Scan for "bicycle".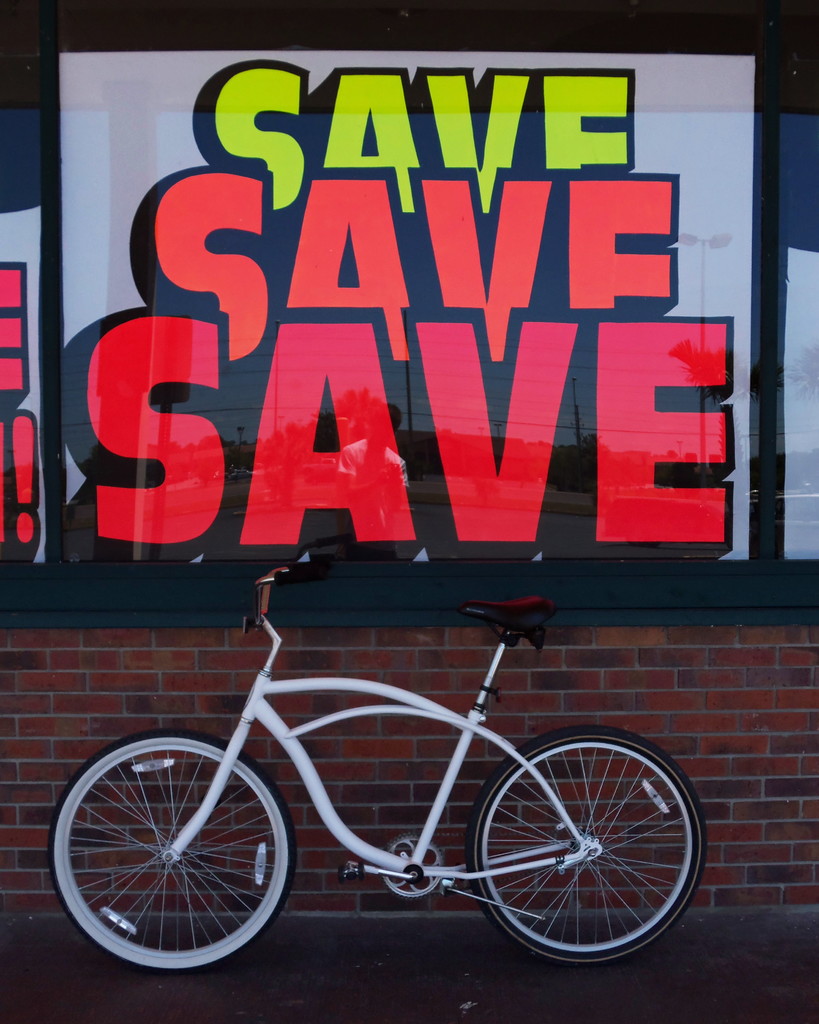
Scan result: bbox(71, 570, 717, 960).
